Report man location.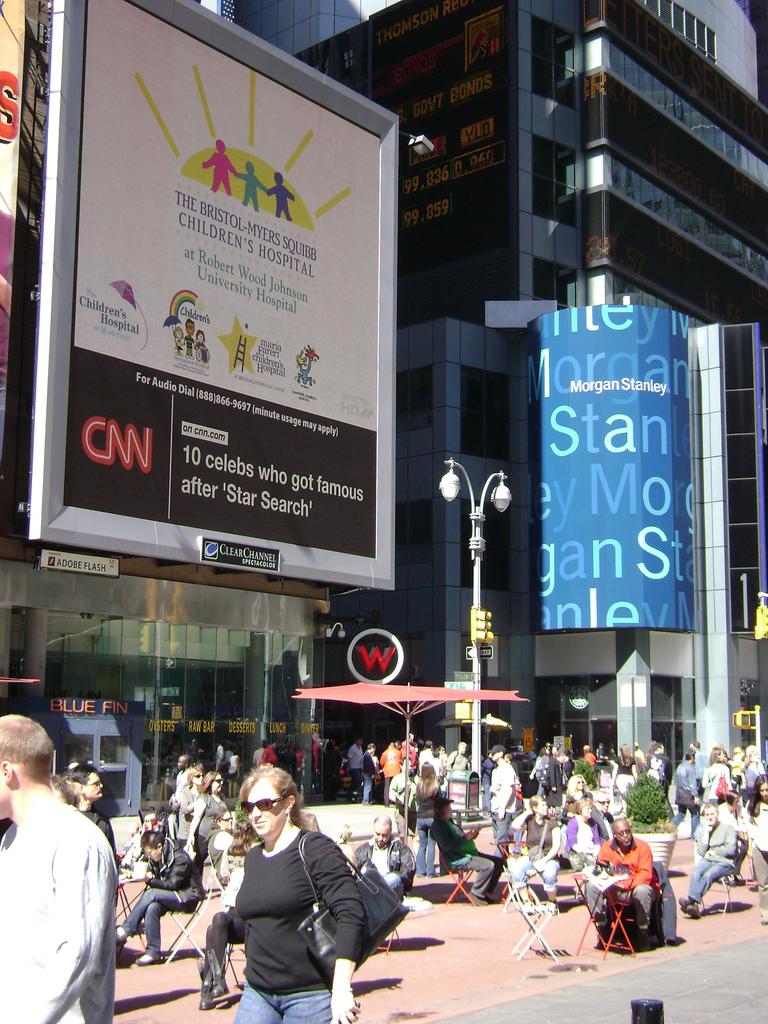
Report: [x1=356, y1=812, x2=415, y2=898].
